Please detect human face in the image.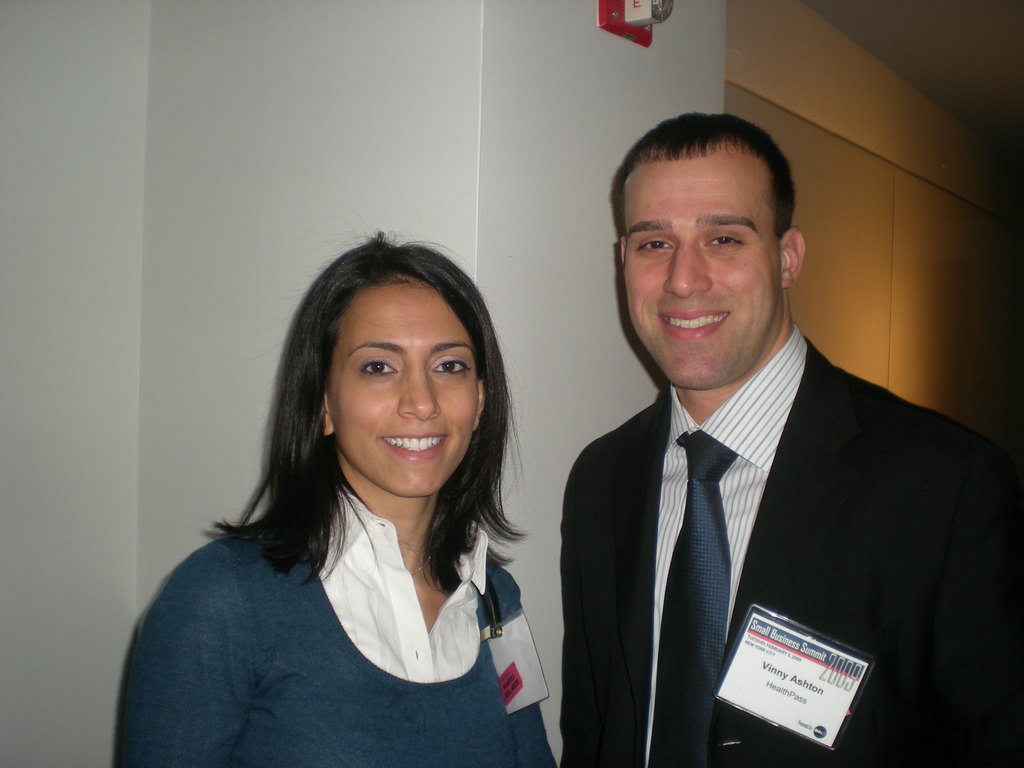
329:280:479:495.
